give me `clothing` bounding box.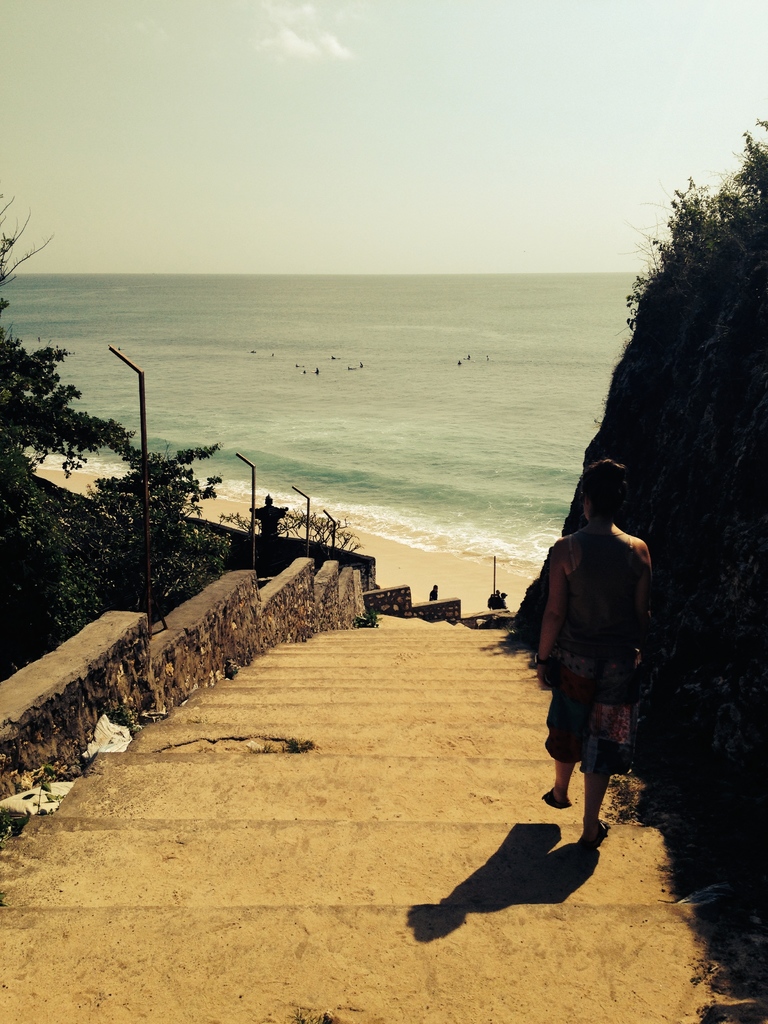
<region>523, 487, 659, 792</region>.
